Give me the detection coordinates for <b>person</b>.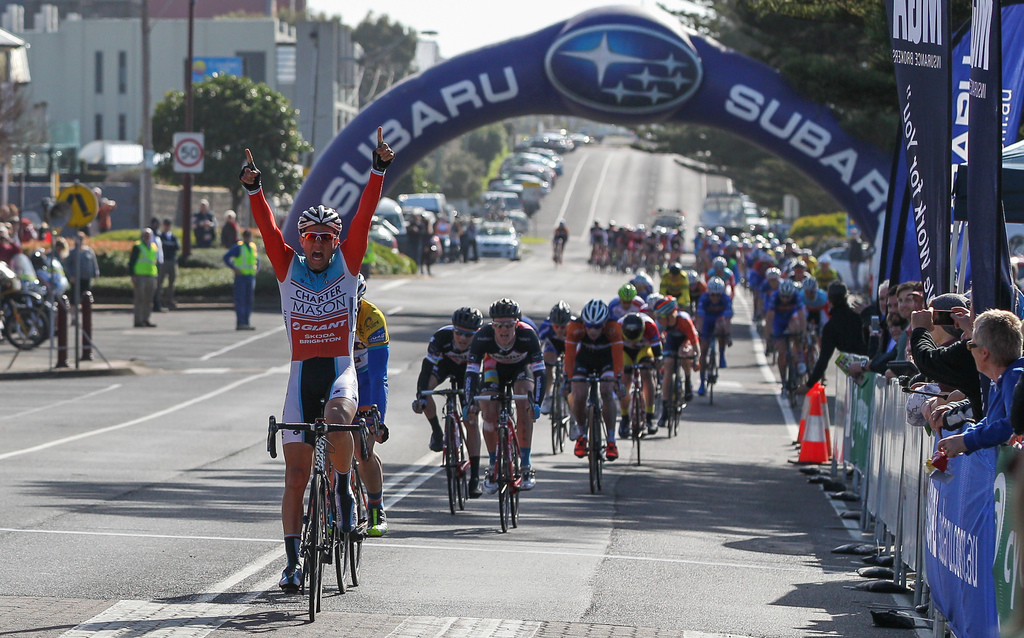
box(612, 302, 662, 445).
